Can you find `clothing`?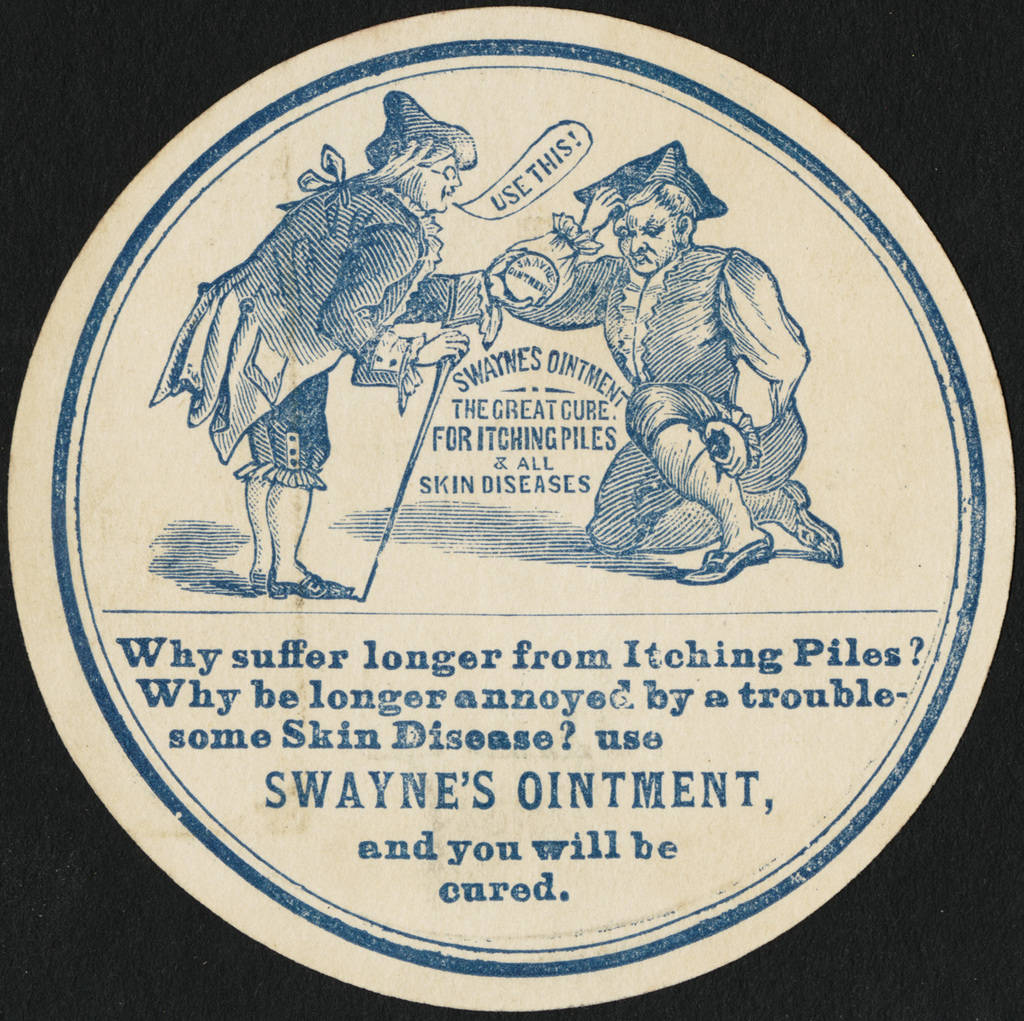
Yes, bounding box: (left=365, top=93, right=477, bottom=163).
